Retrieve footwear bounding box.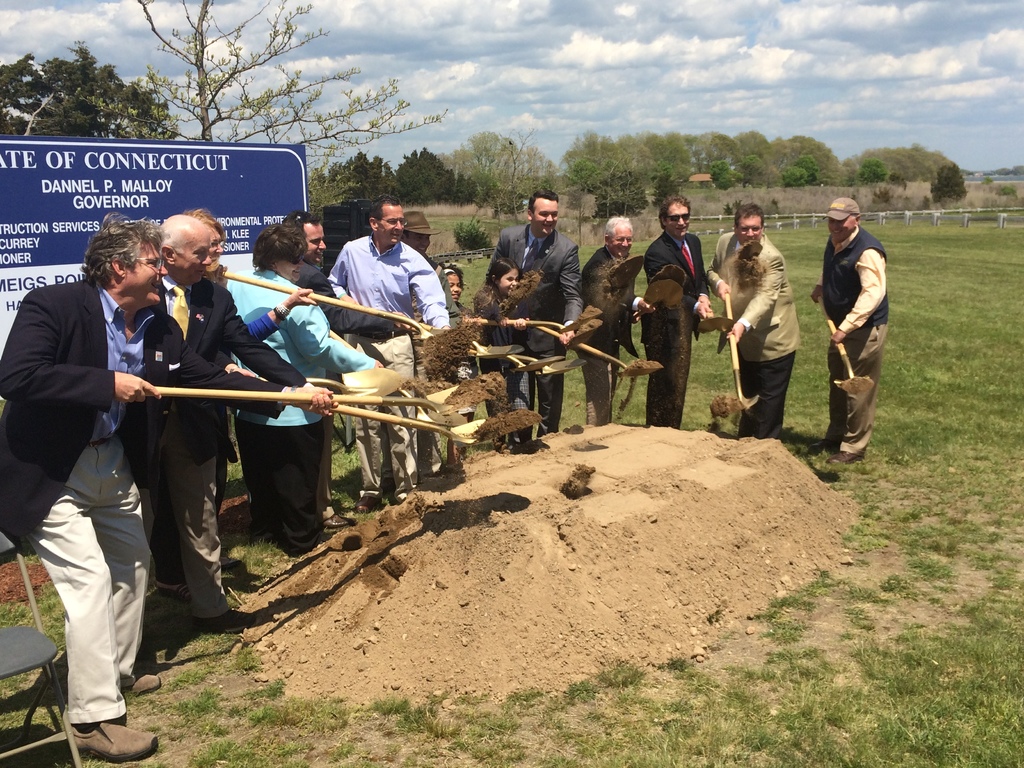
Bounding box: <box>192,604,265,630</box>.
